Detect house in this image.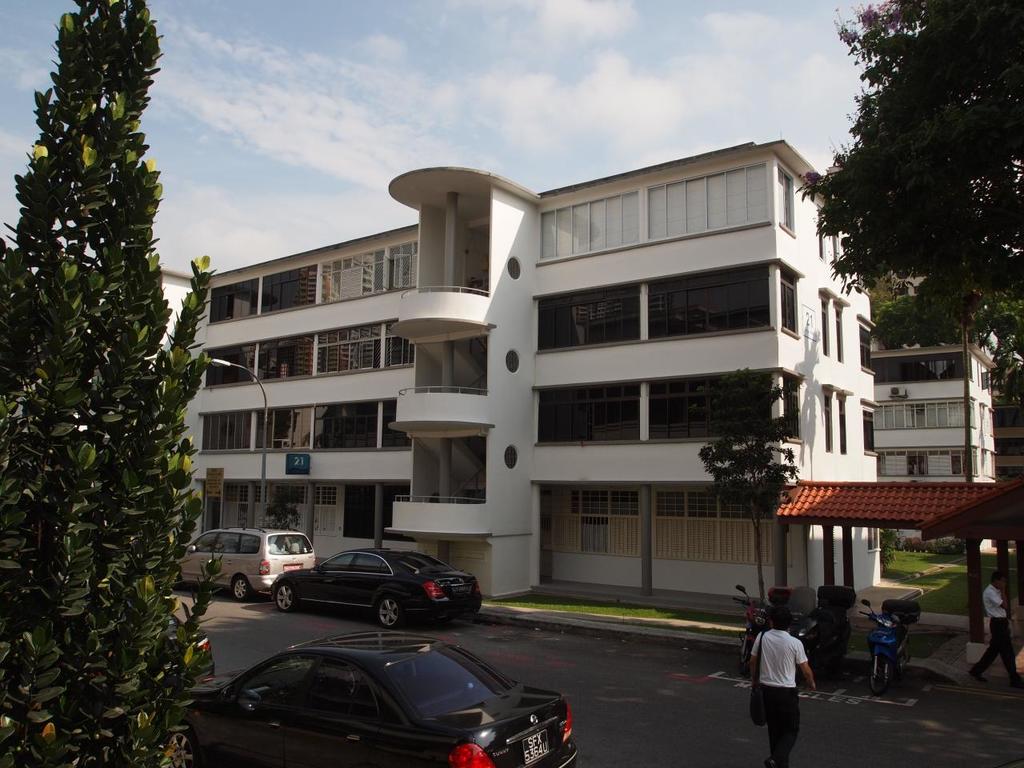
Detection: Rect(875, 282, 997, 550).
